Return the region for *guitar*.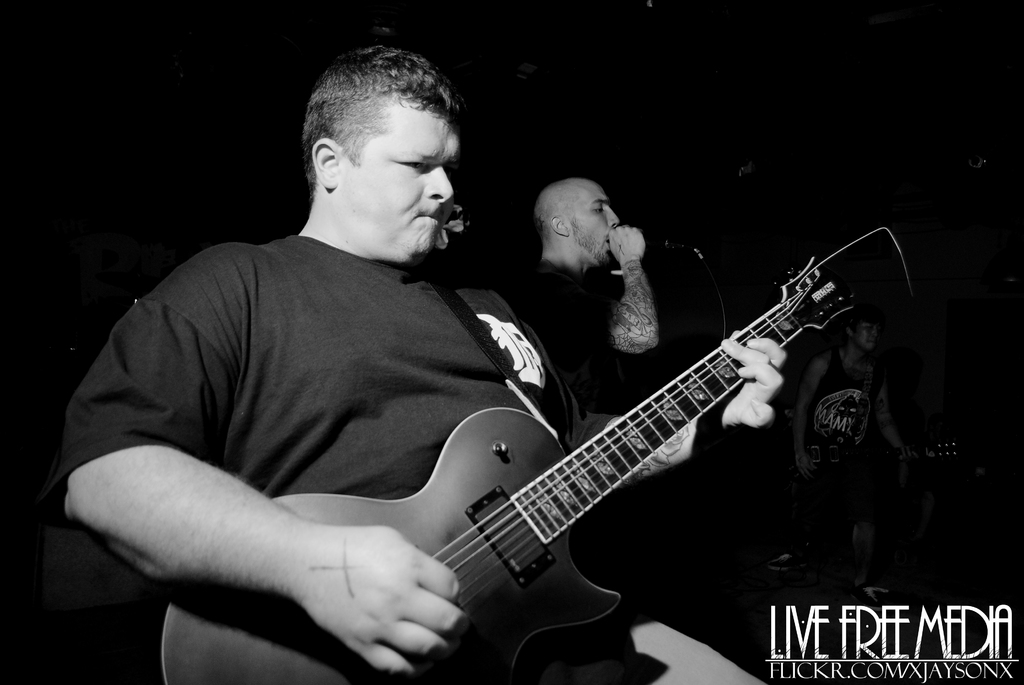
bbox(797, 425, 965, 505).
